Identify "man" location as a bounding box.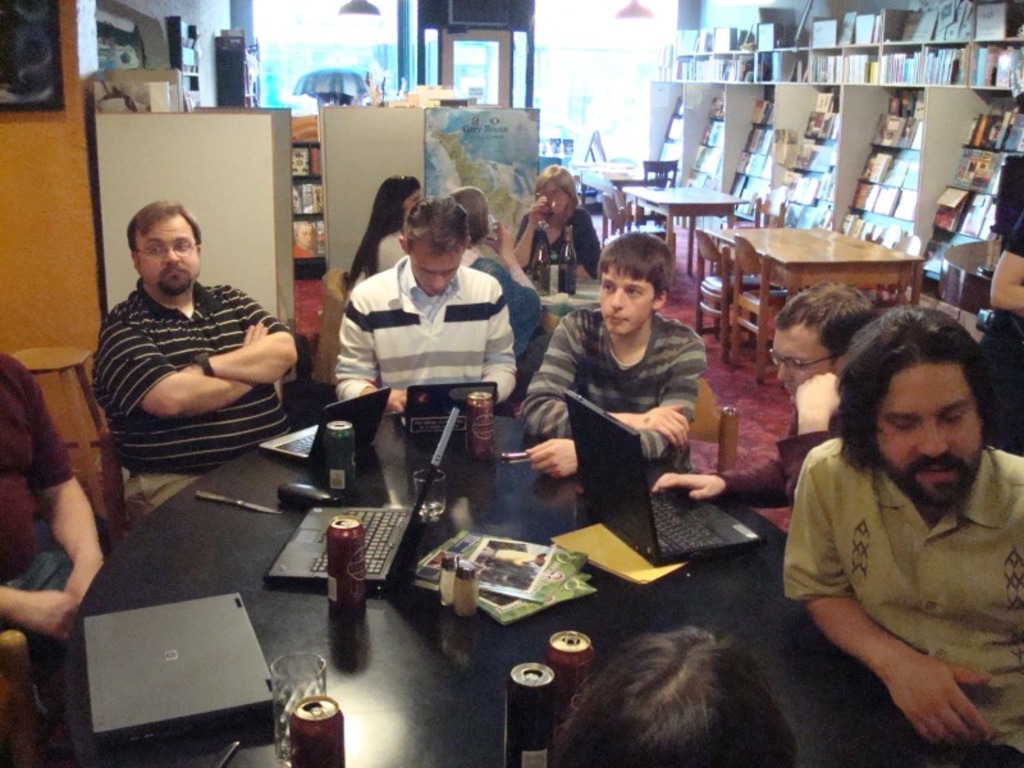
box=[69, 191, 316, 500].
